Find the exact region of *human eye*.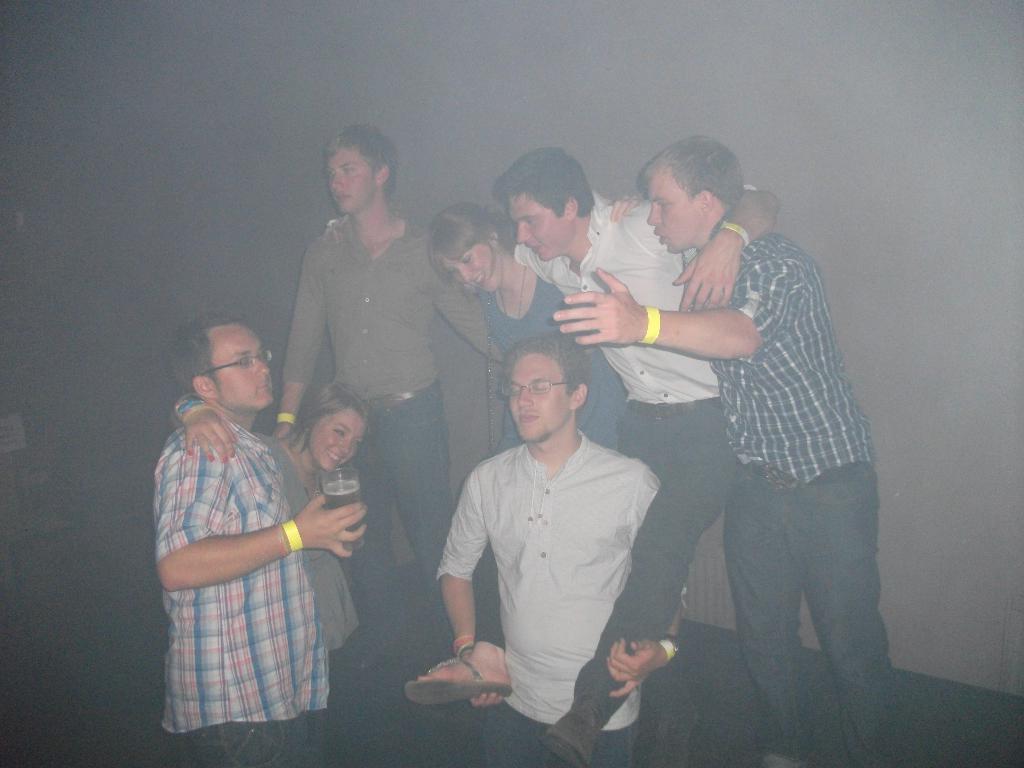
Exact region: select_region(532, 385, 548, 394).
